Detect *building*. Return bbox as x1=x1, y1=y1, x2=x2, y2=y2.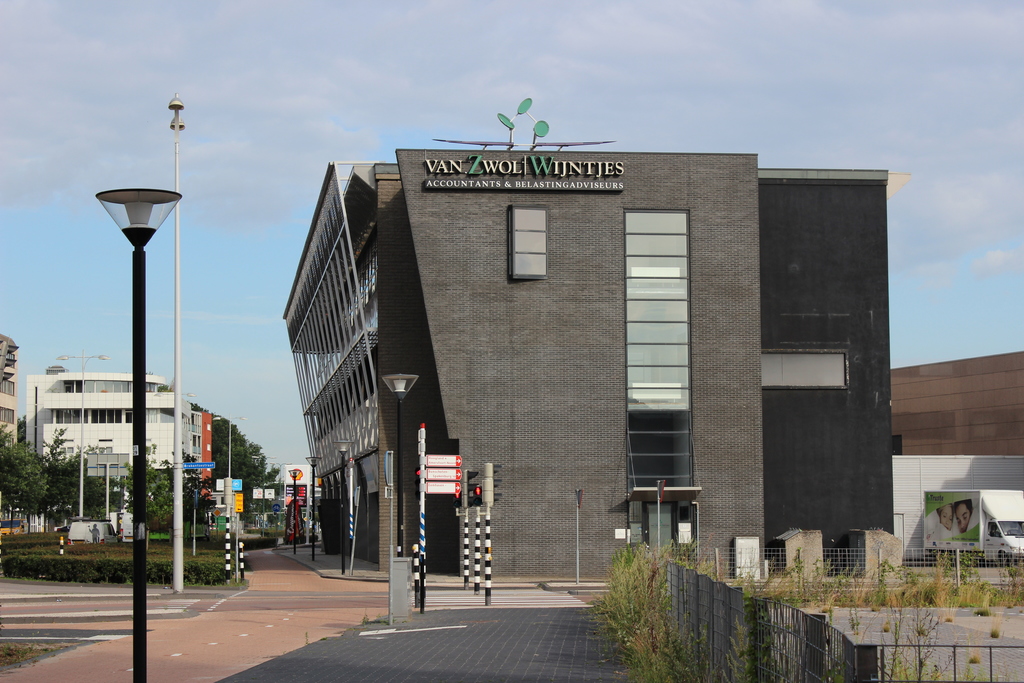
x1=24, y1=369, x2=207, y2=528.
